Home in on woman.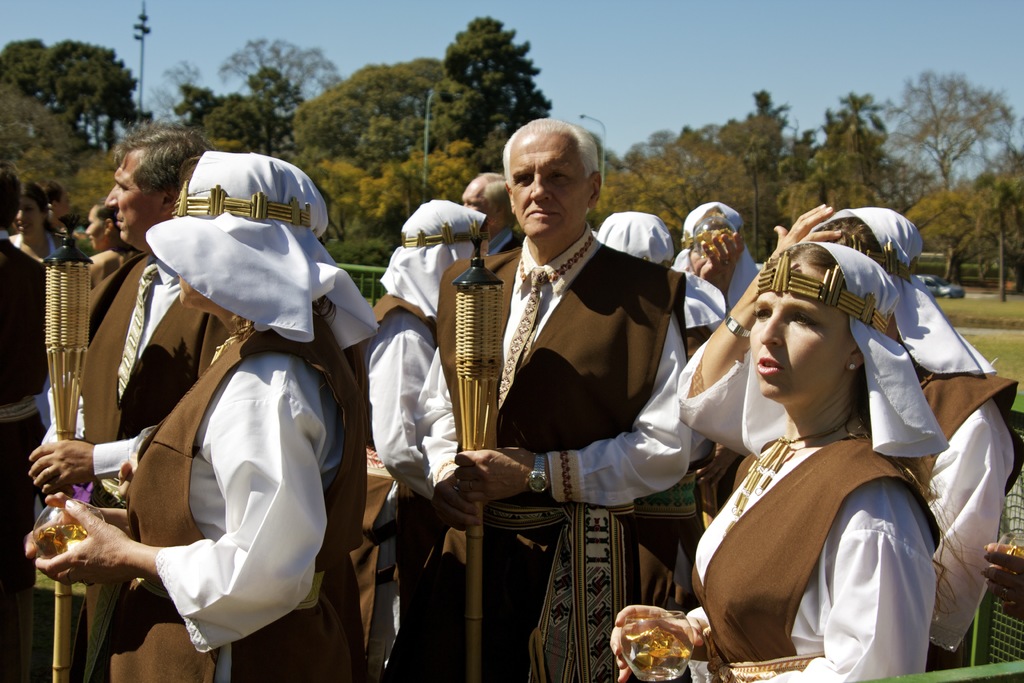
Homed in at [611, 240, 984, 682].
